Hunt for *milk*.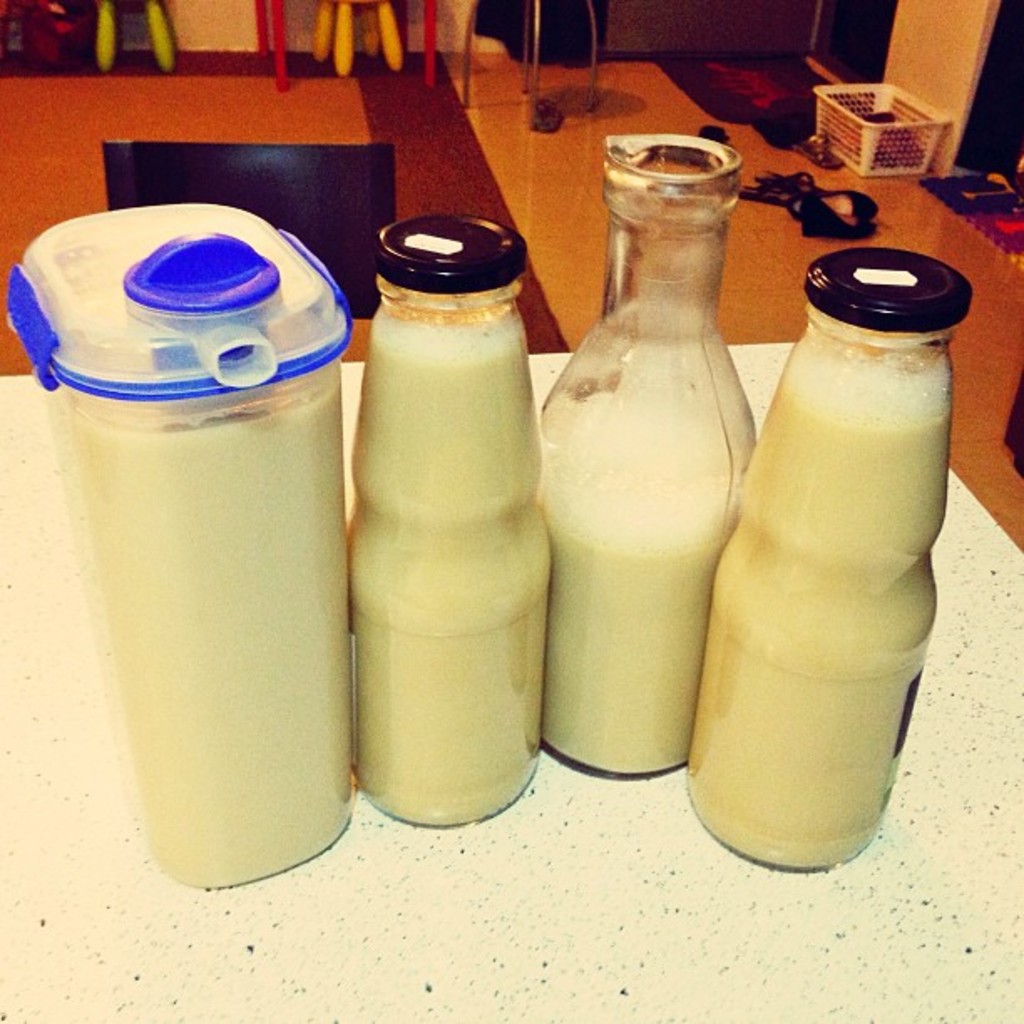
Hunted down at locate(49, 380, 346, 885).
